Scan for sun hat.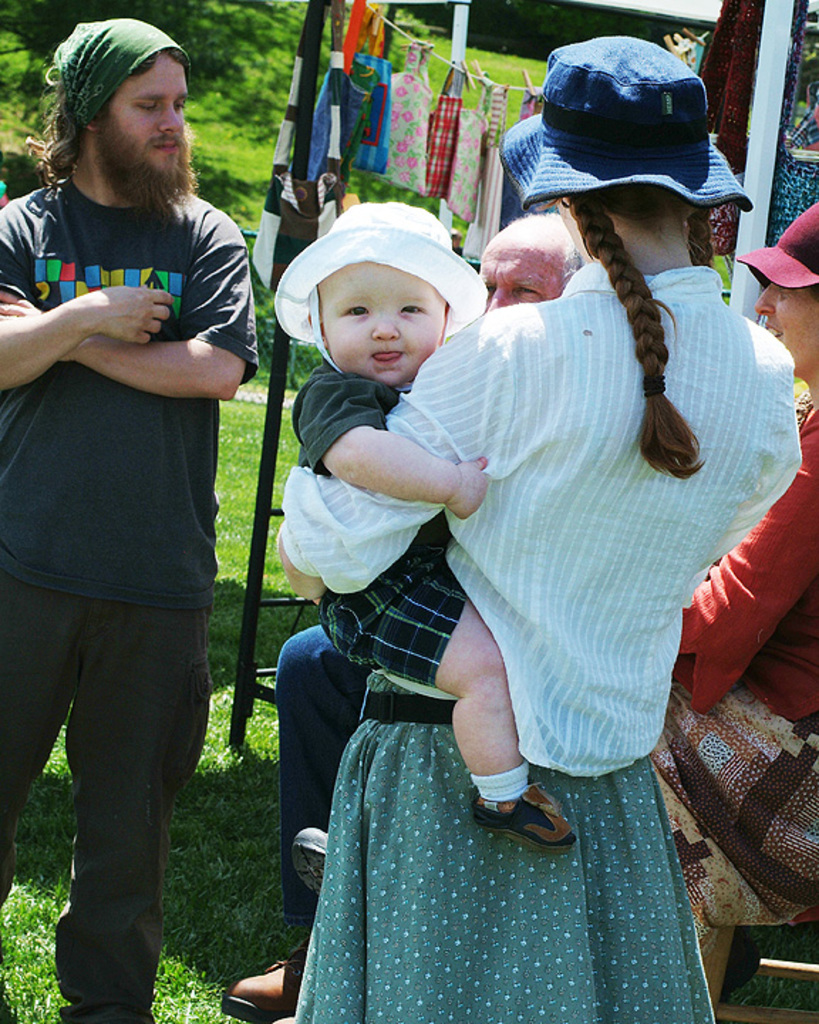
Scan result: {"left": 727, "top": 192, "right": 818, "bottom": 292}.
